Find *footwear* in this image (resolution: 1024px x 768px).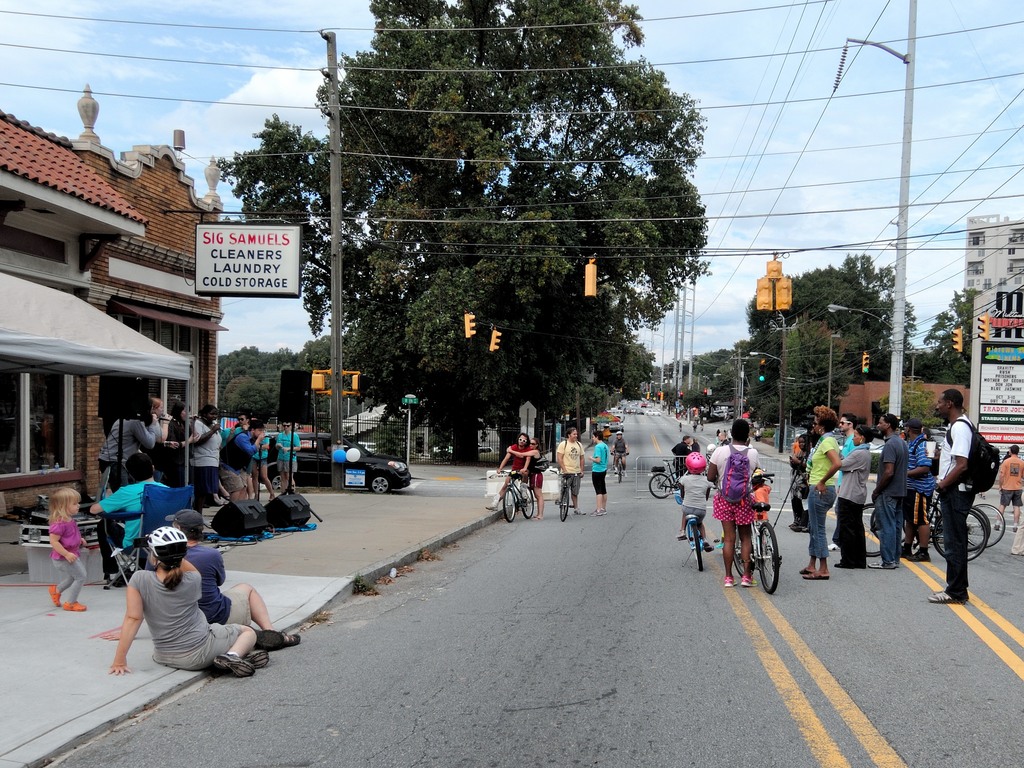
rect(209, 651, 257, 677).
